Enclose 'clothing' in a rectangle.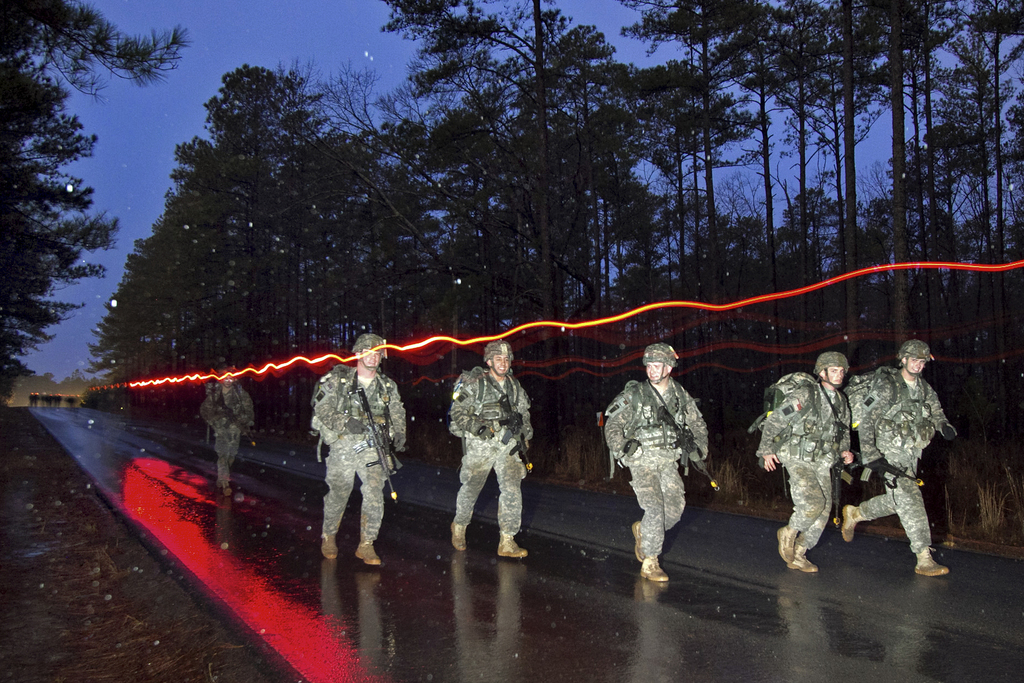
(446,365,533,538).
